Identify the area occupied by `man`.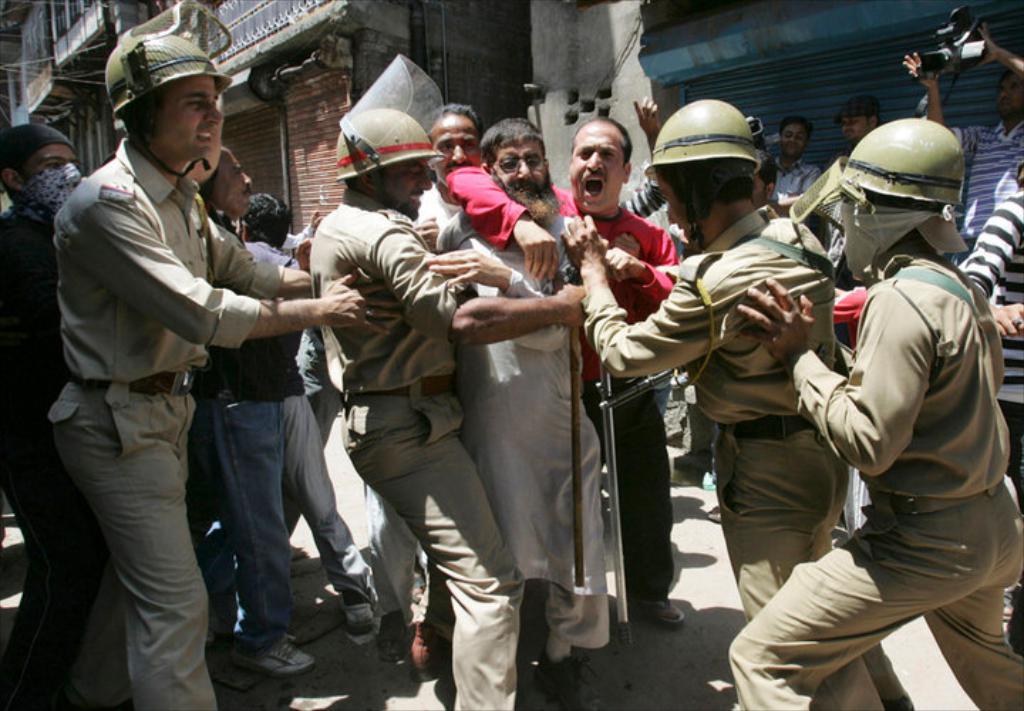
Area: [750,149,778,208].
